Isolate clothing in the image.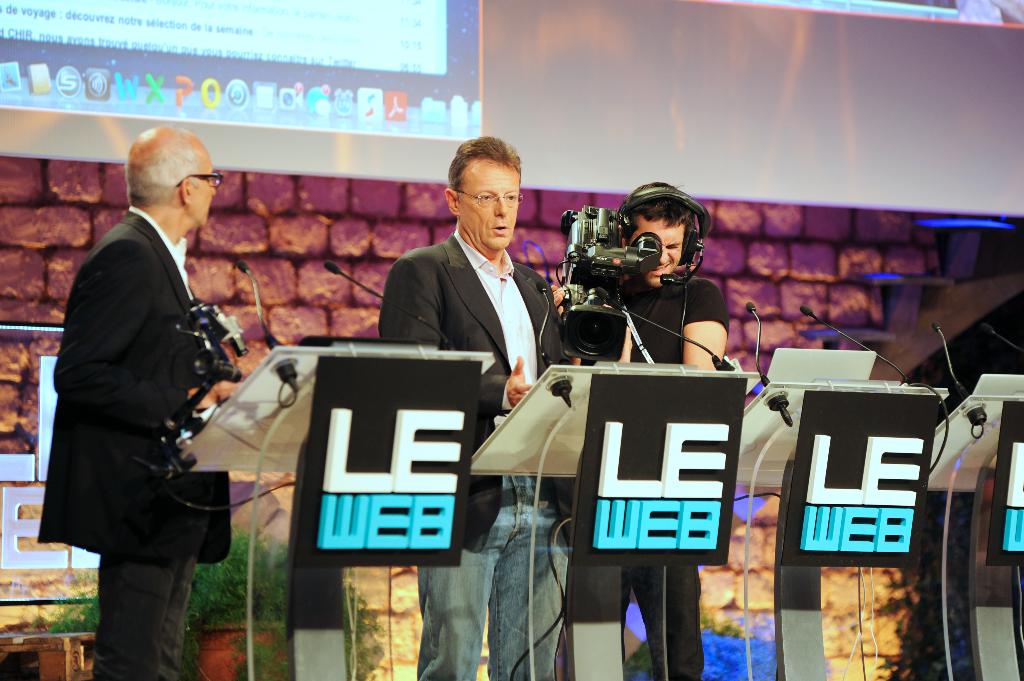
Isolated region: box=[385, 236, 575, 679].
